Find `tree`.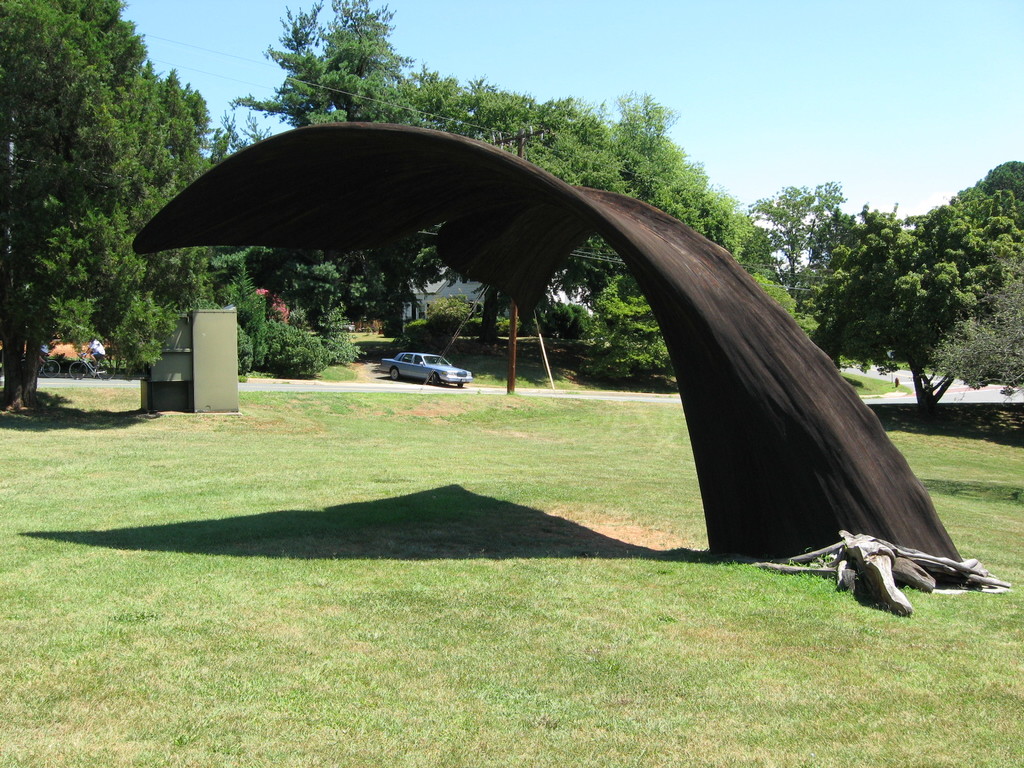
box=[0, 0, 159, 417].
